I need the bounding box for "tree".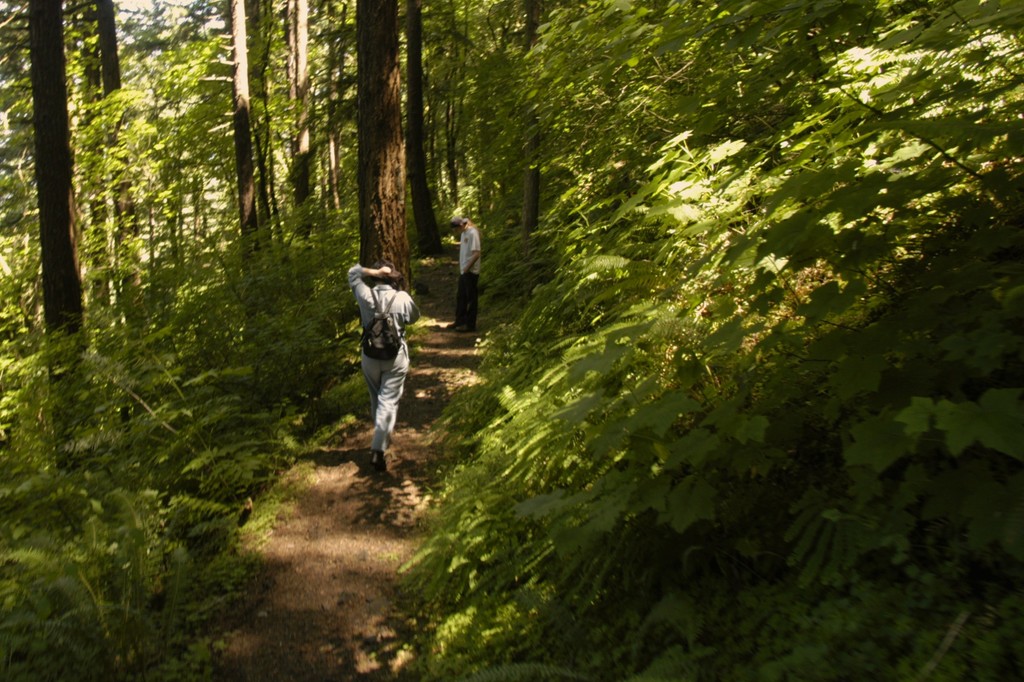
Here it is: {"left": 328, "top": 0, "right": 422, "bottom": 333}.
